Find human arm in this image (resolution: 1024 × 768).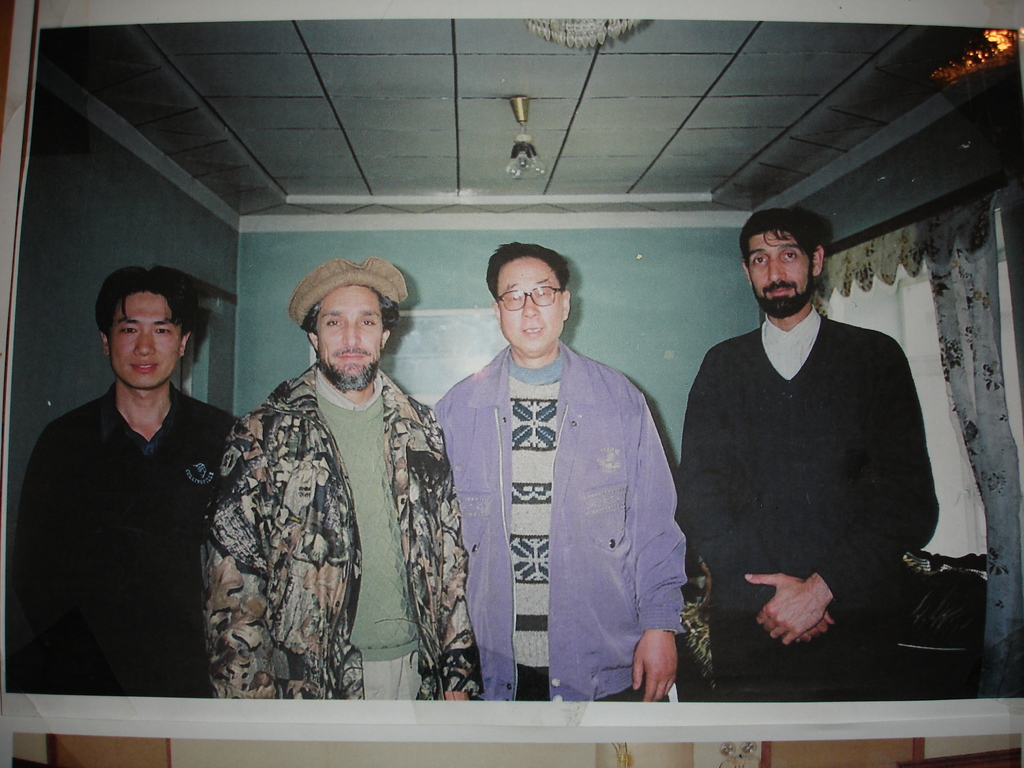
bbox=(197, 414, 289, 706).
